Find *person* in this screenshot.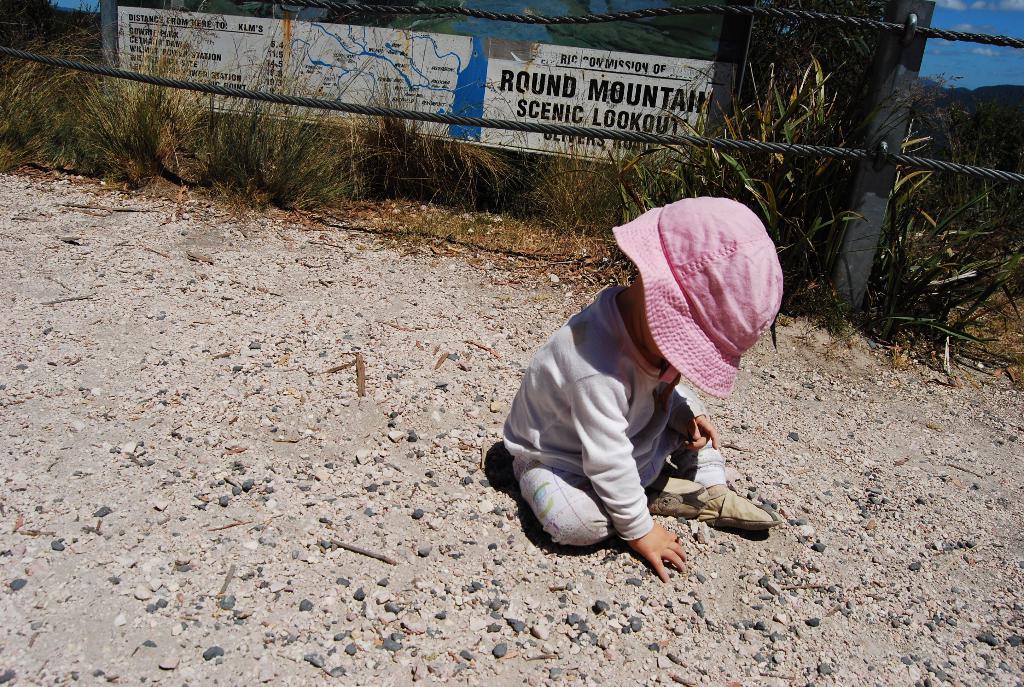
The bounding box for *person* is <bbox>501, 196, 787, 586</bbox>.
